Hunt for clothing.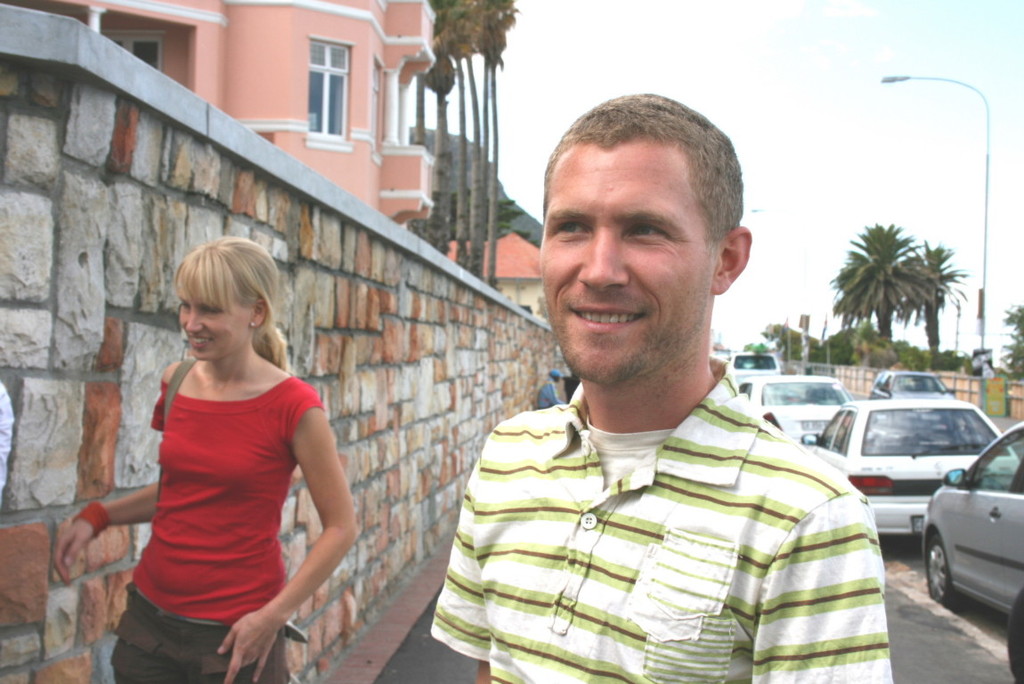
Hunted down at {"left": 110, "top": 375, "right": 327, "bottom": 683}.
